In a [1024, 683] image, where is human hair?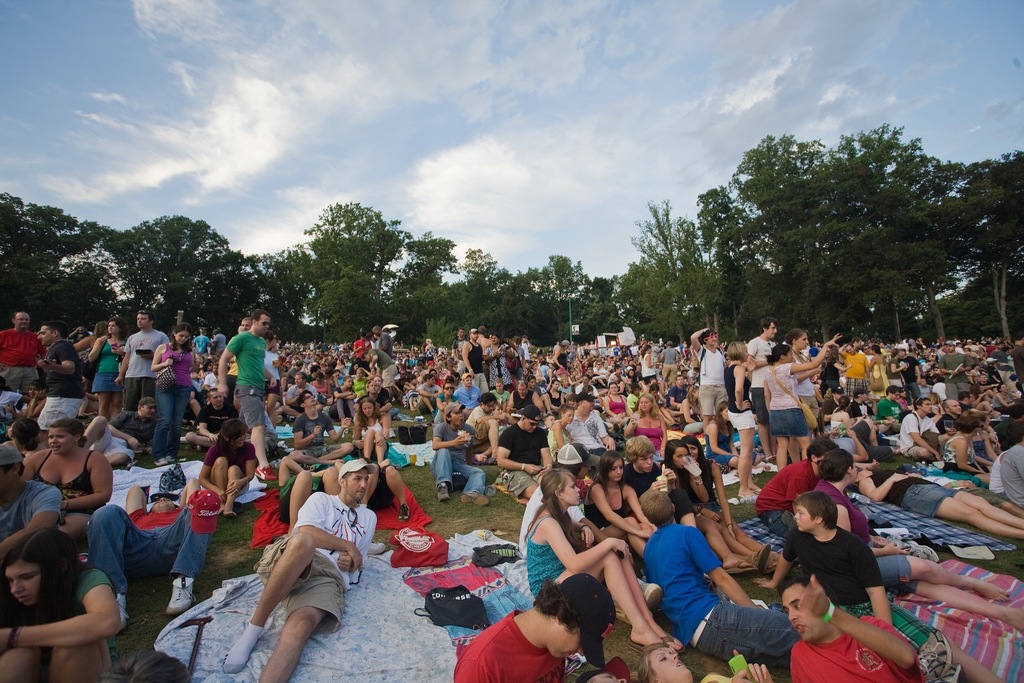
<box>522,468,587,553</box>.
